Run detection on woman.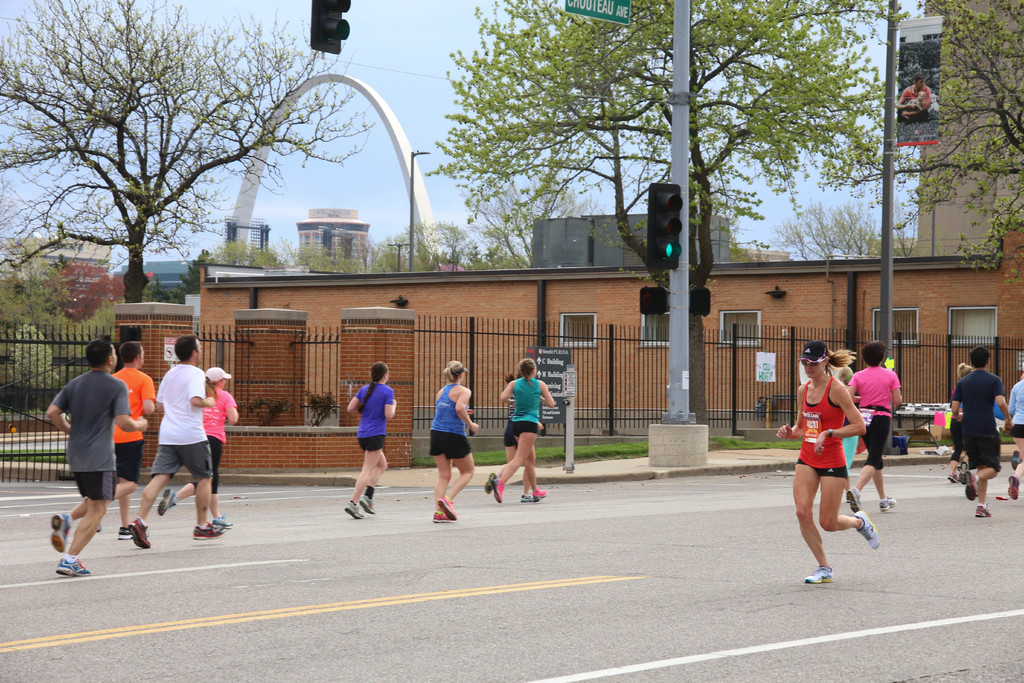
Result: locate(490, 357, 552, 502).
